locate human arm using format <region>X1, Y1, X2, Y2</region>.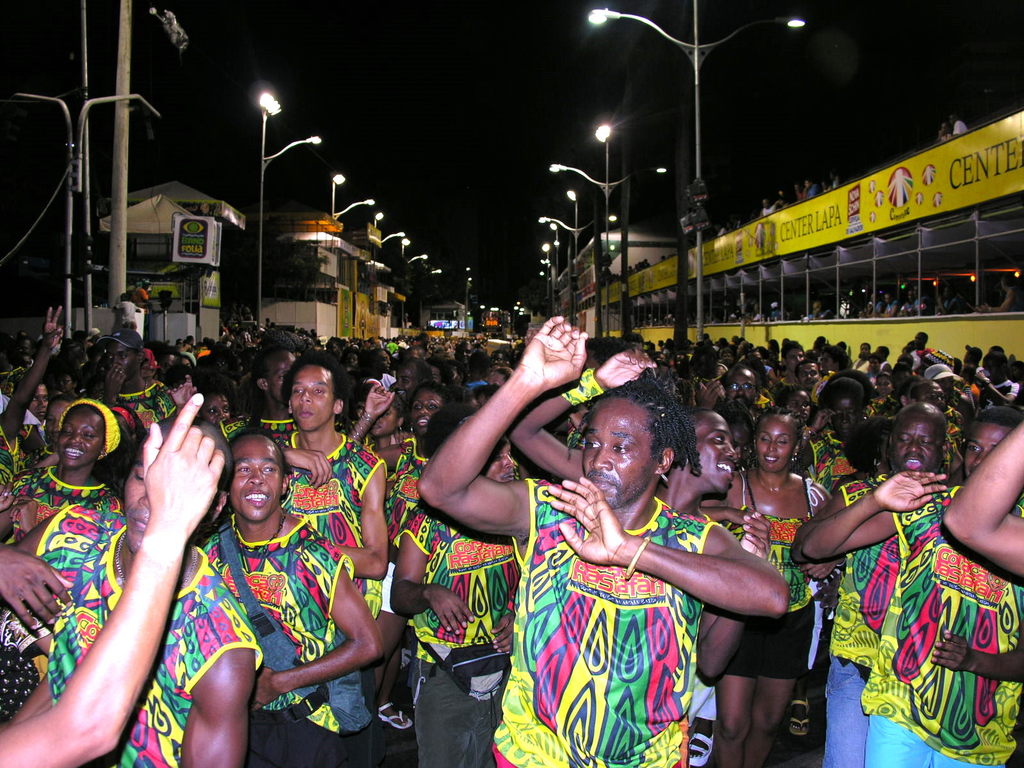
<region>350, 382, 397, 442</region>.
